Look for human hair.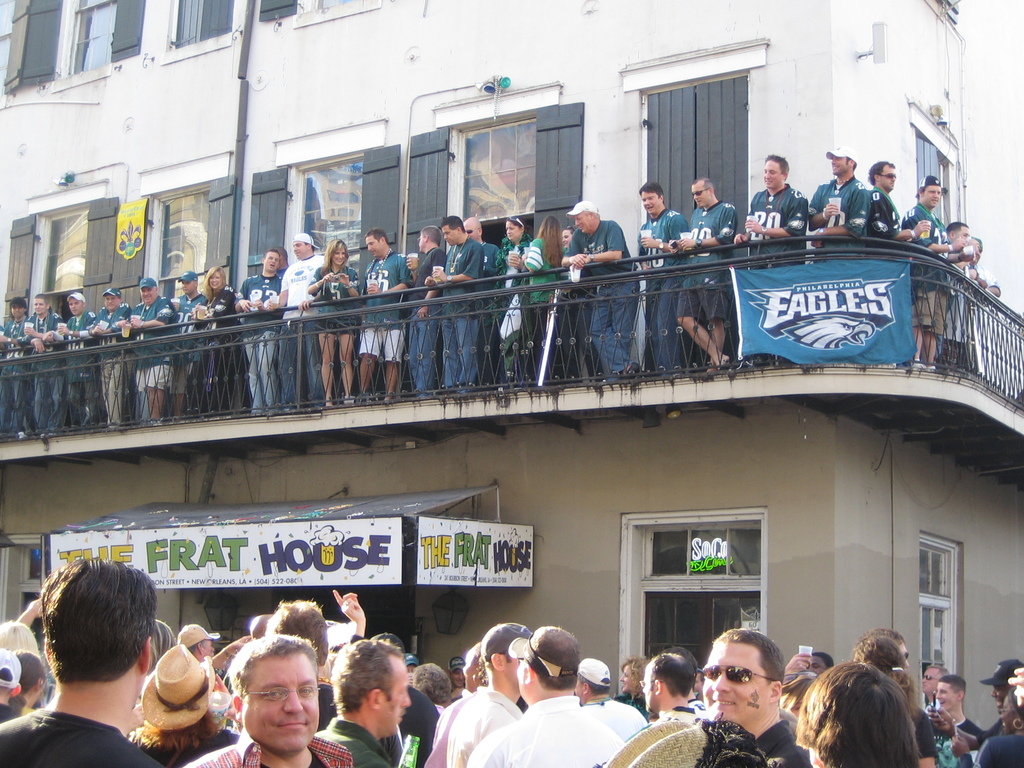
Found: (301, 239, 317, 254).
